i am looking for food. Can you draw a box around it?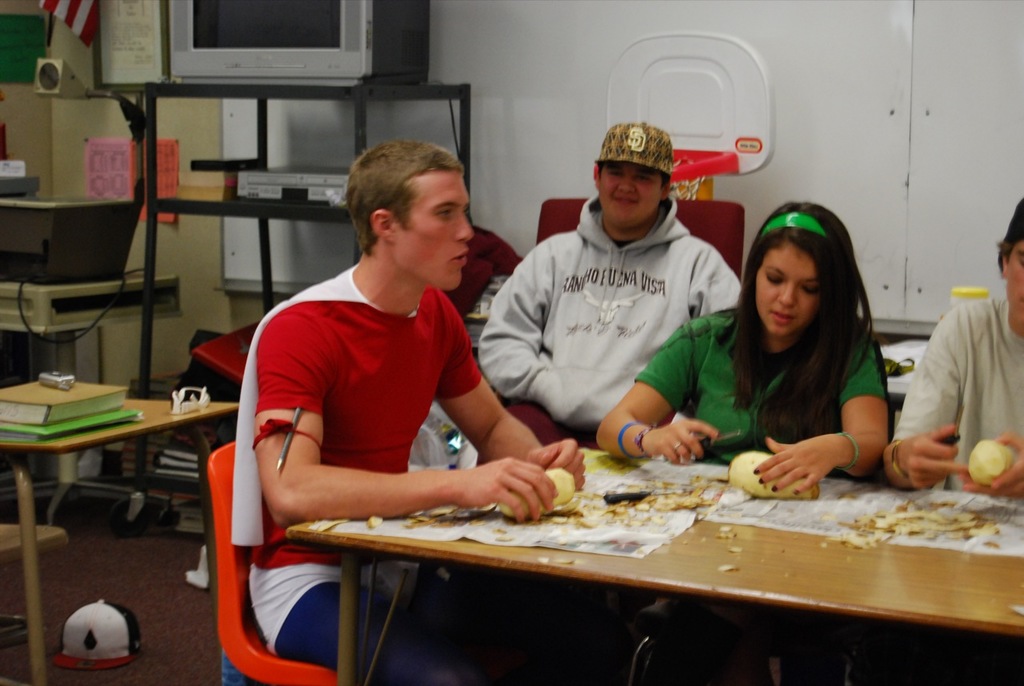
Sure, the bounding box is 963:439:1014:487.
